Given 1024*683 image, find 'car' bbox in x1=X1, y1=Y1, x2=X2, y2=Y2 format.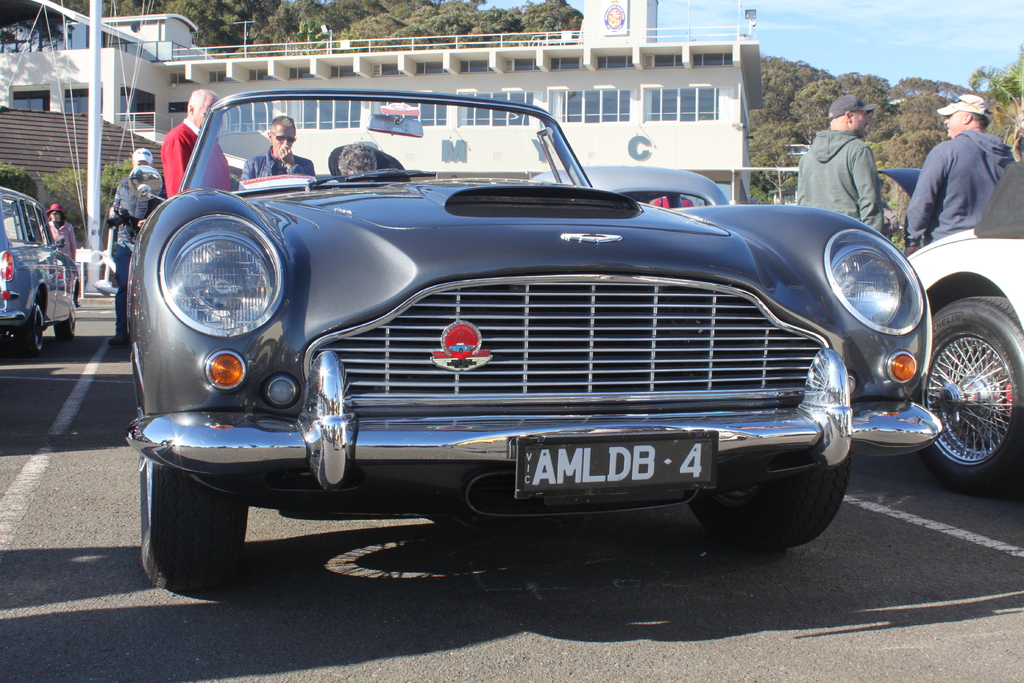
x1=0, y1=188, x2=81, y2=360.
